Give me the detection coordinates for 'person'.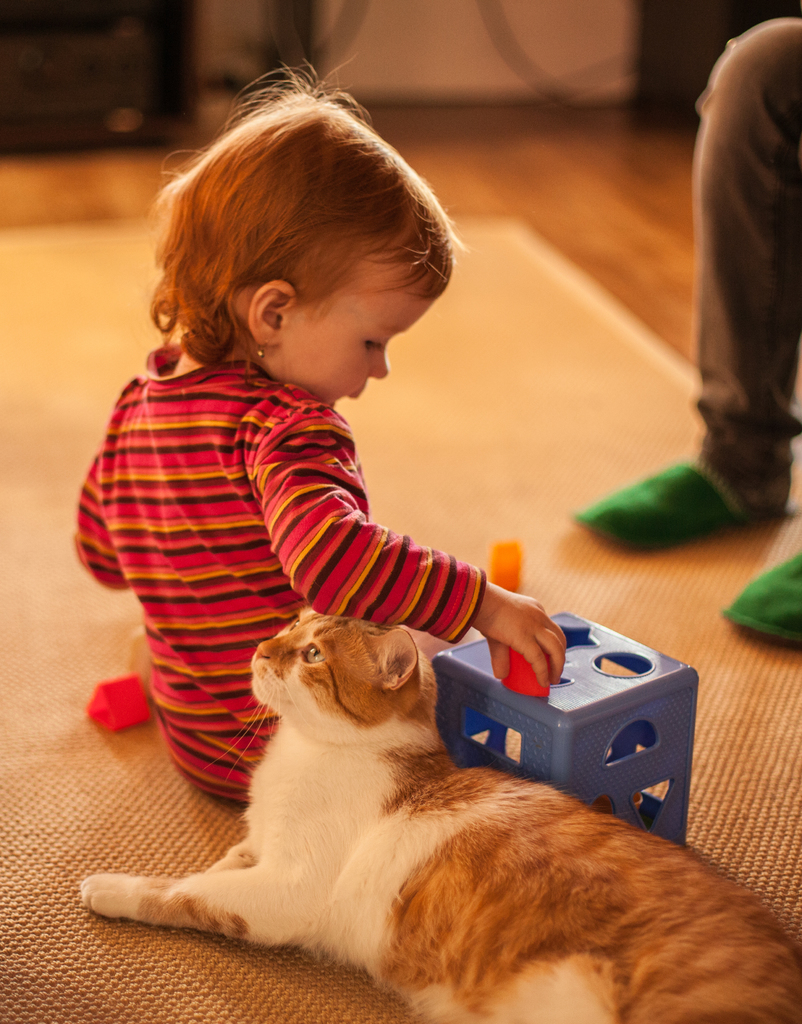
(84, 86, 563, 792).
